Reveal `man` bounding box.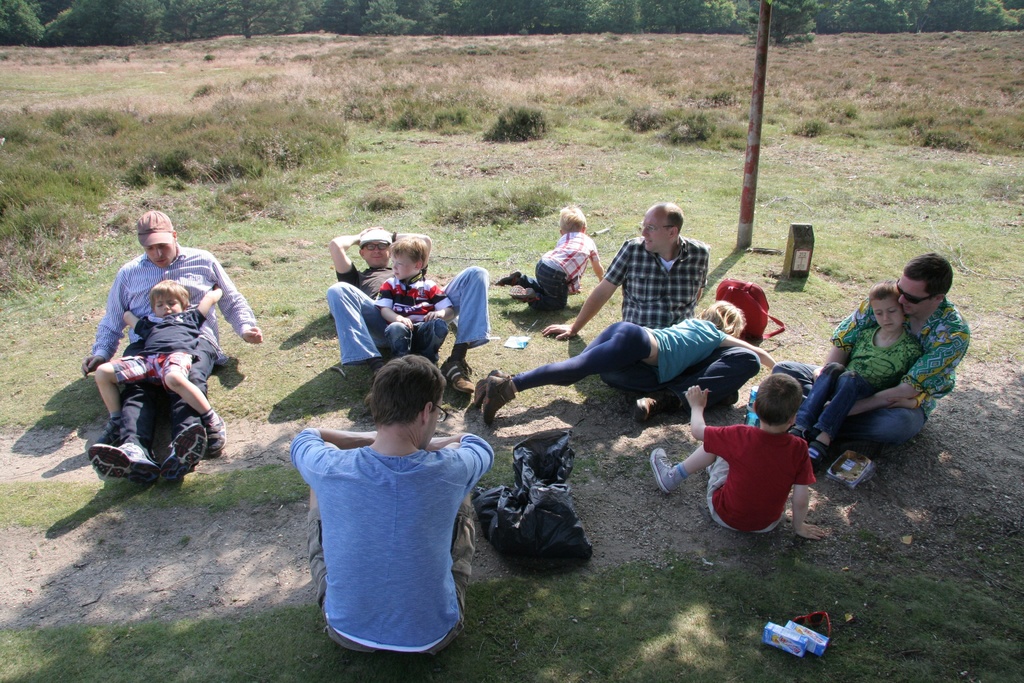
Revealed: pyautogui.locateOnScreen(767, 247, 968, 456).
